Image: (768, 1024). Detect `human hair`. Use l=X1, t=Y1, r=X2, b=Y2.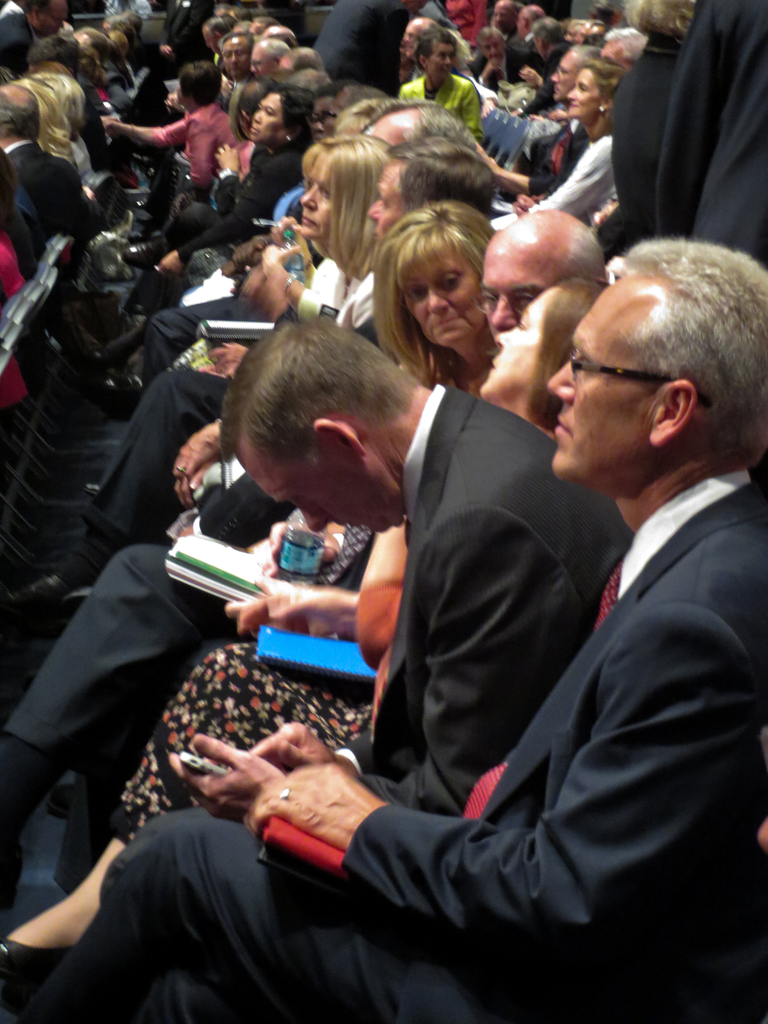
l=569, t=18, r=587, b=36.
